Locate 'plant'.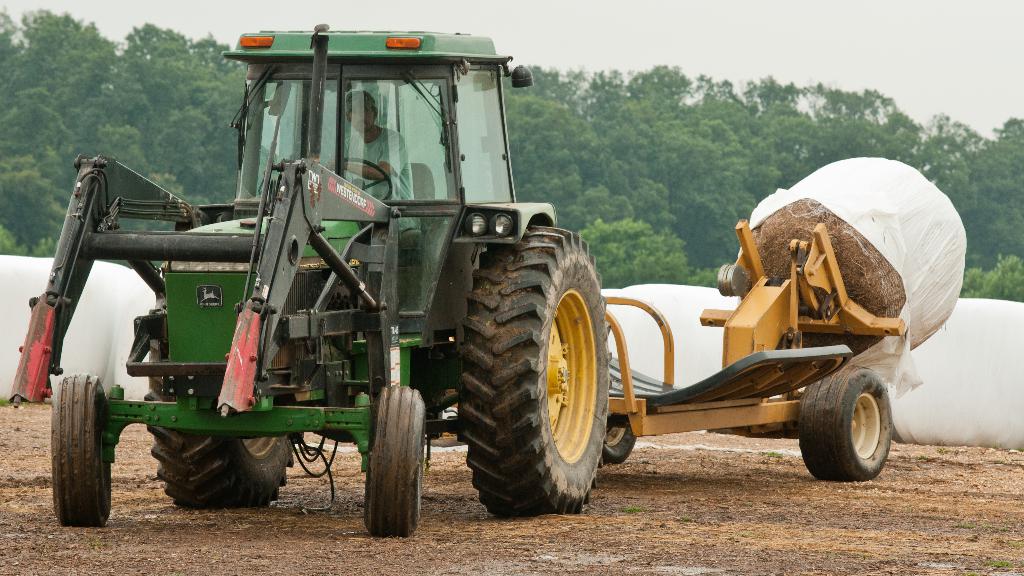
Bounding box: pyautogui.locateOnScreen(612, 504, 646, 514).
